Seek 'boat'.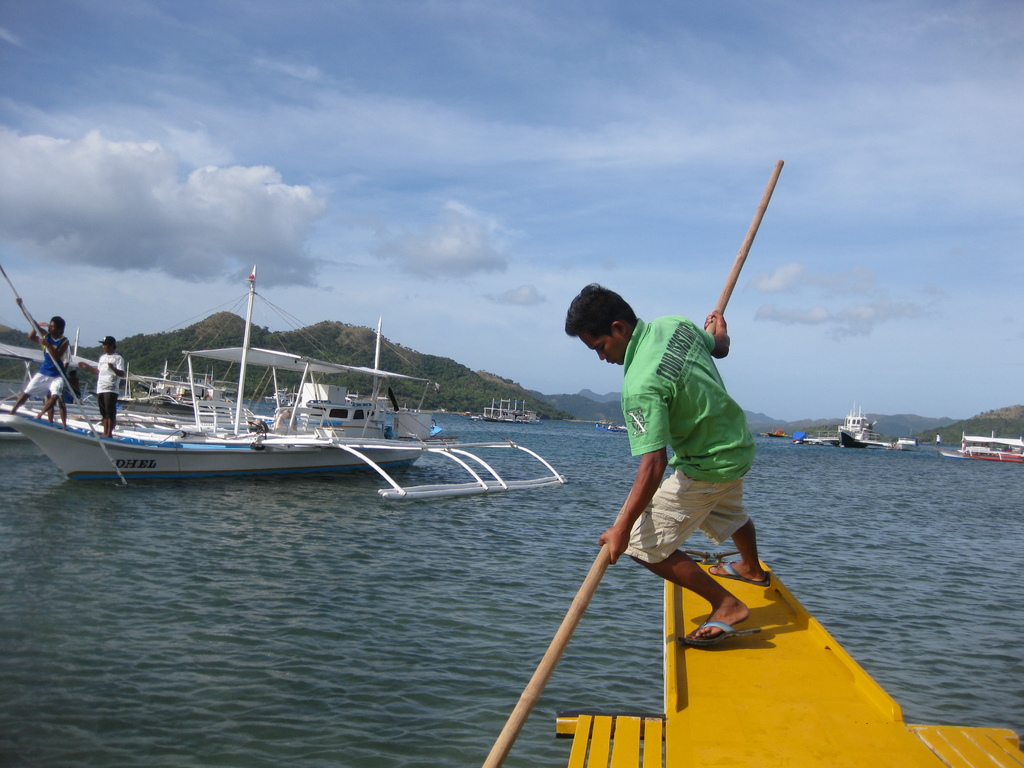
<region>935, 429, 1023, 466</region>.
